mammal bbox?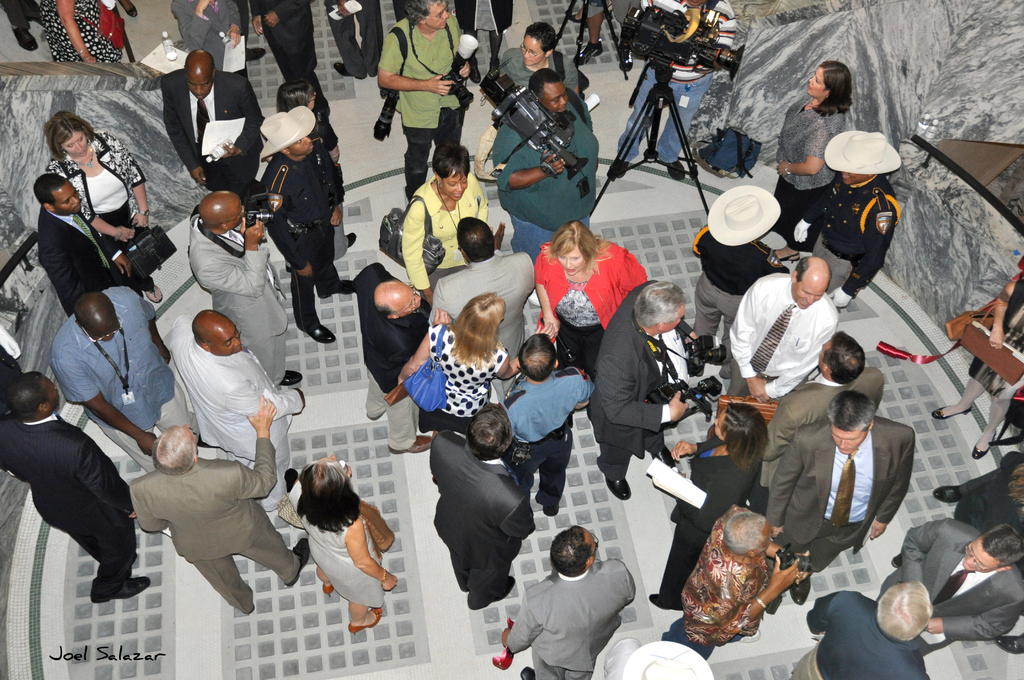
Rect(49, 281, 204, 470)
